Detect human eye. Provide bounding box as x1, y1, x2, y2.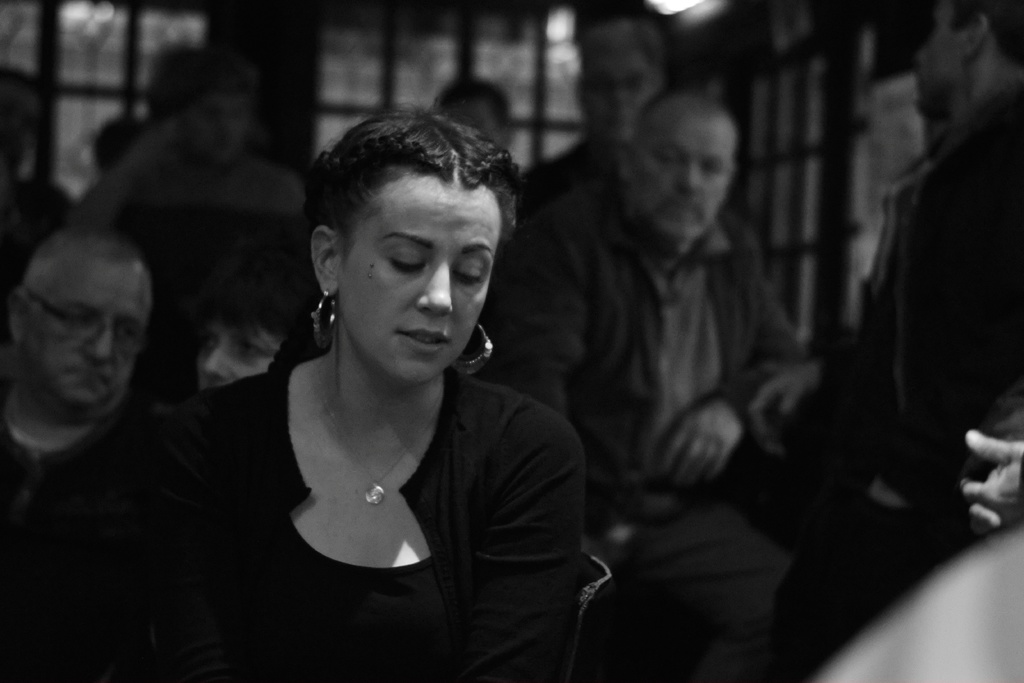
240, 341, 269, 362.
